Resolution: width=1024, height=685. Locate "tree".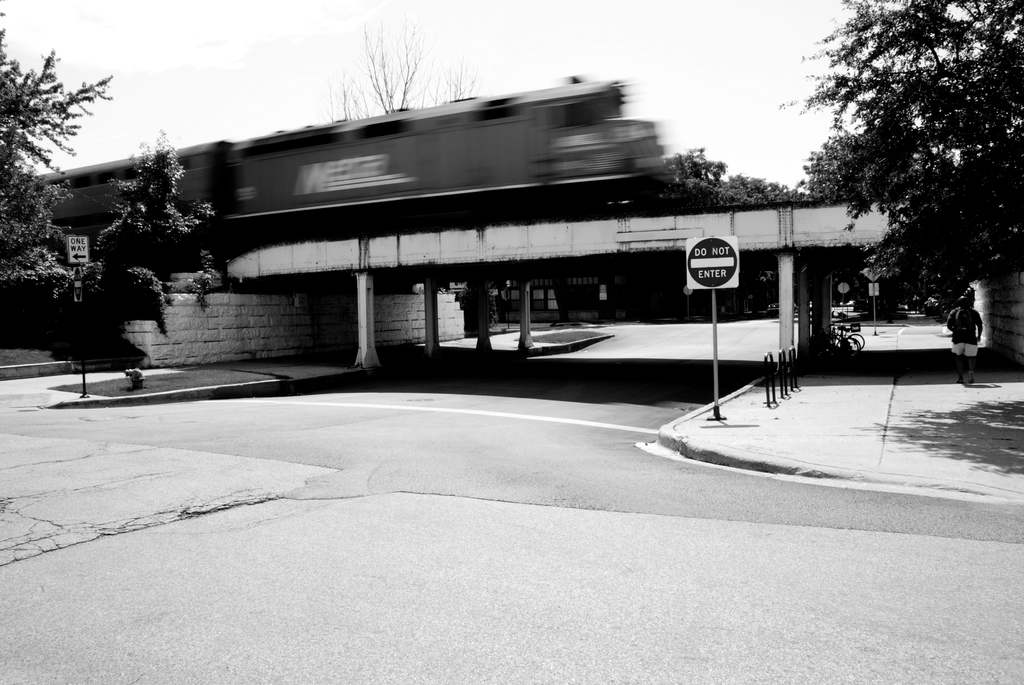
794, 1, 995, 343.
